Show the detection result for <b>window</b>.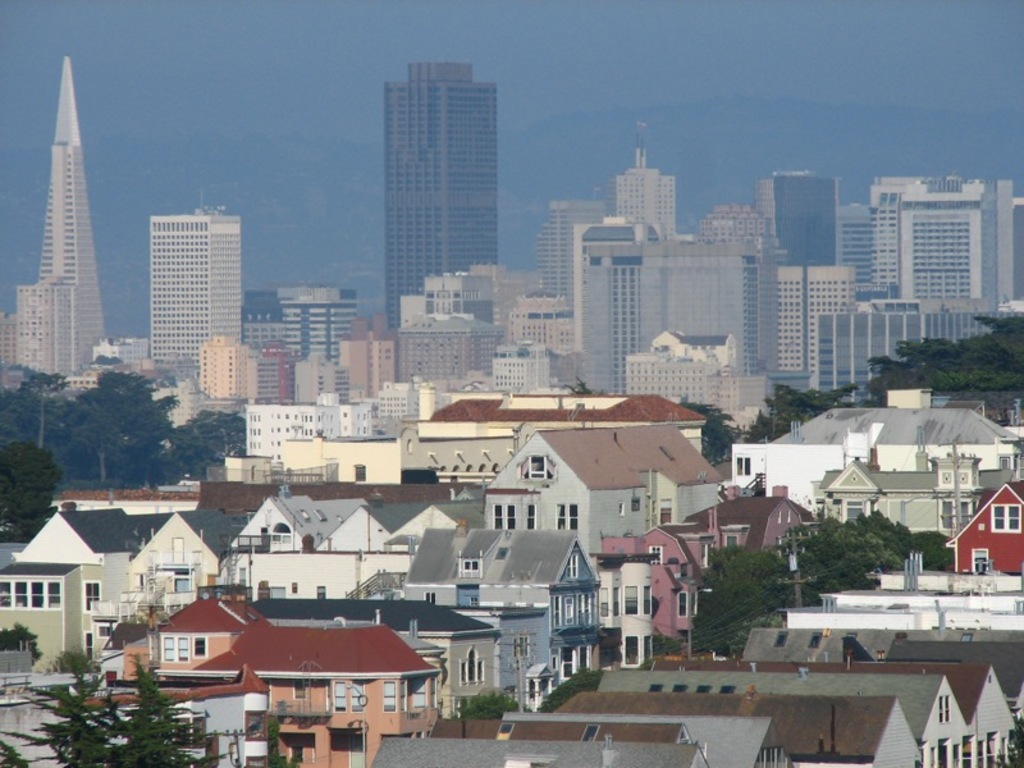
pyautogui.locateOnScreen(193, 637, 209, 657).
